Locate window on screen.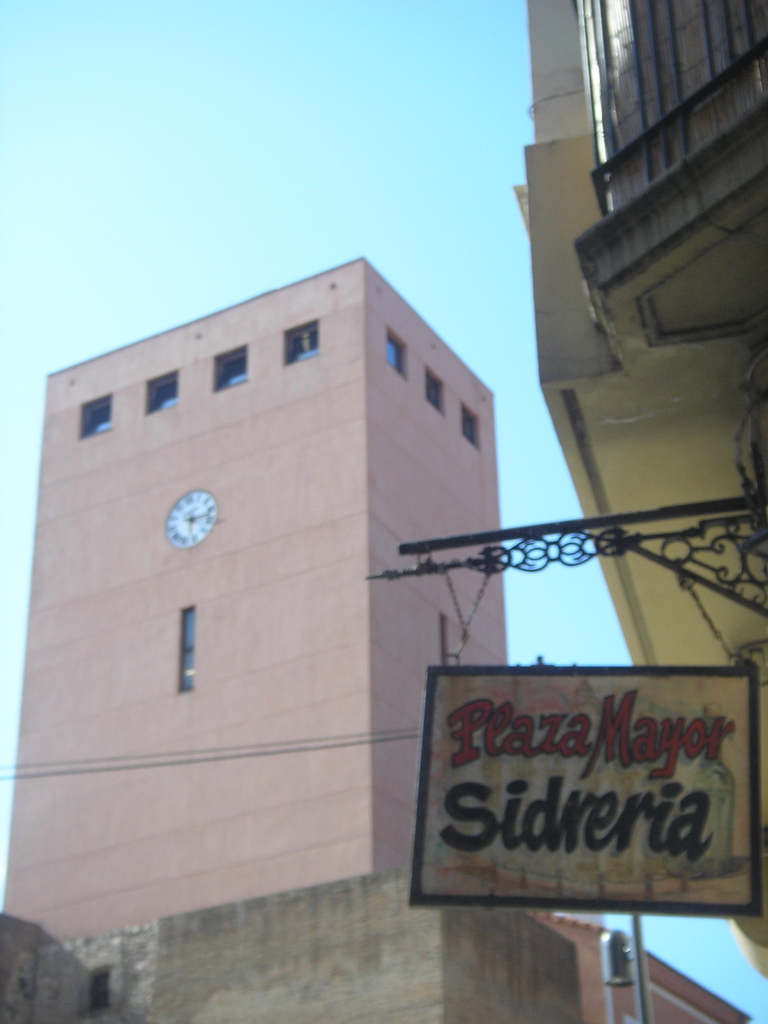
On screen at locate(96, 975, 117, 1006).
